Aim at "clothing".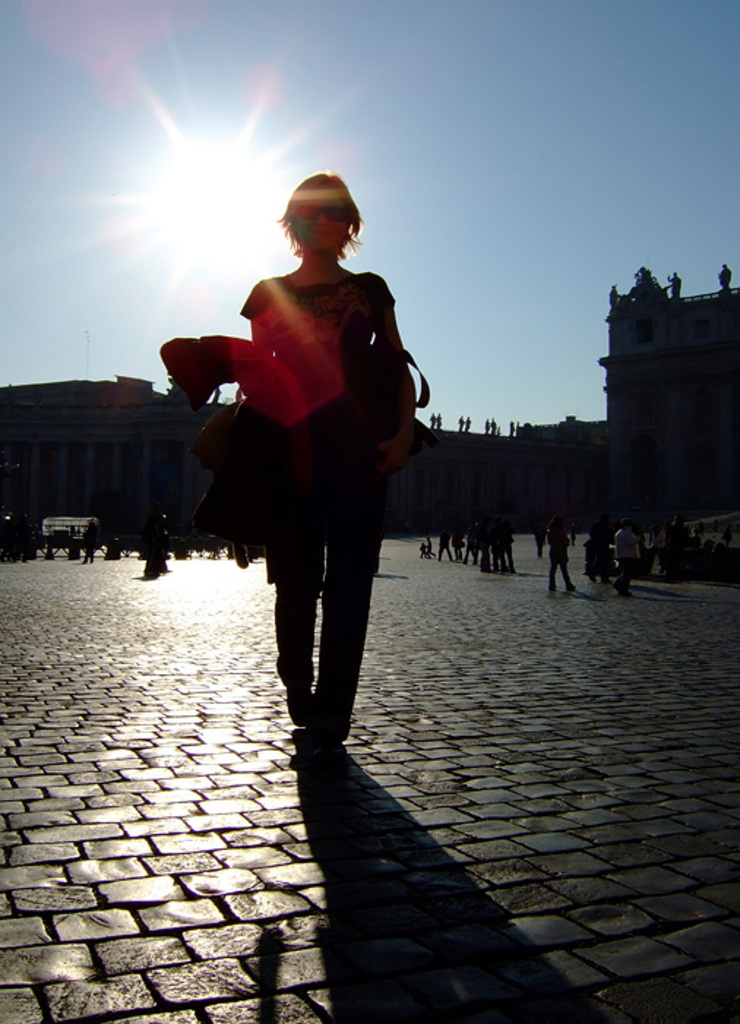
Aimed at left=641, top=522, right=698, bottom=582.
